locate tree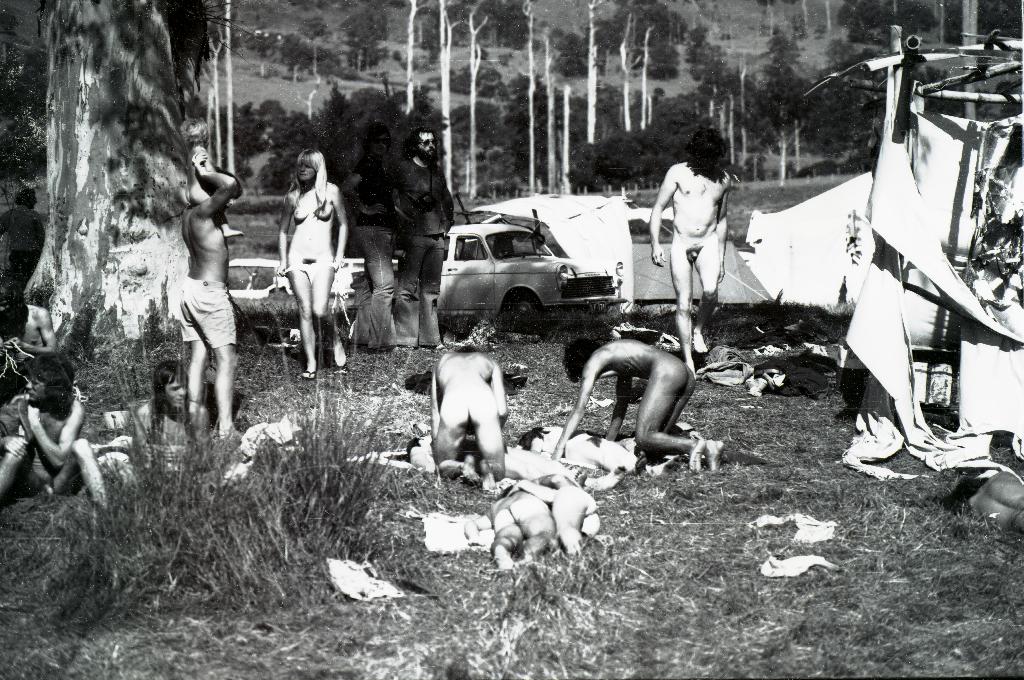
select_region(1, 0, 227, 405)
